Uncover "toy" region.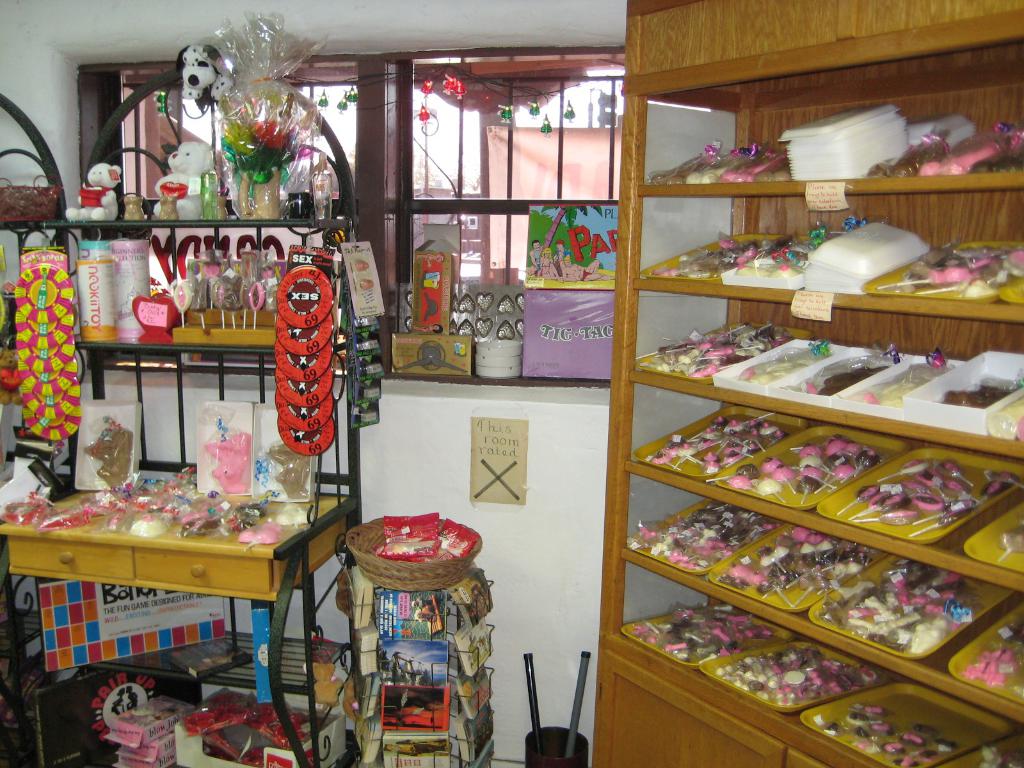
Uncovered: BBox(151, 142, 221, 230).
